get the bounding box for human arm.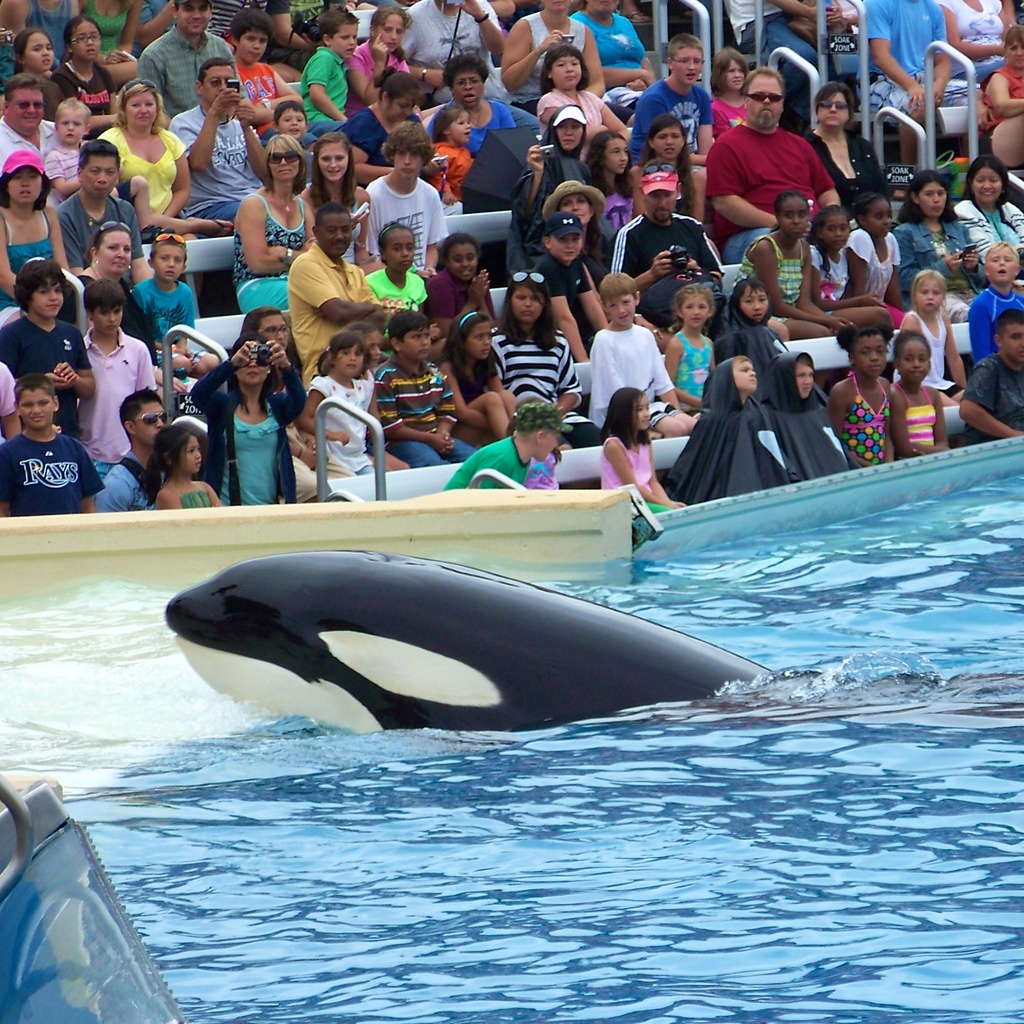
<bbox>379, 356, 454, 463</bbox>.
